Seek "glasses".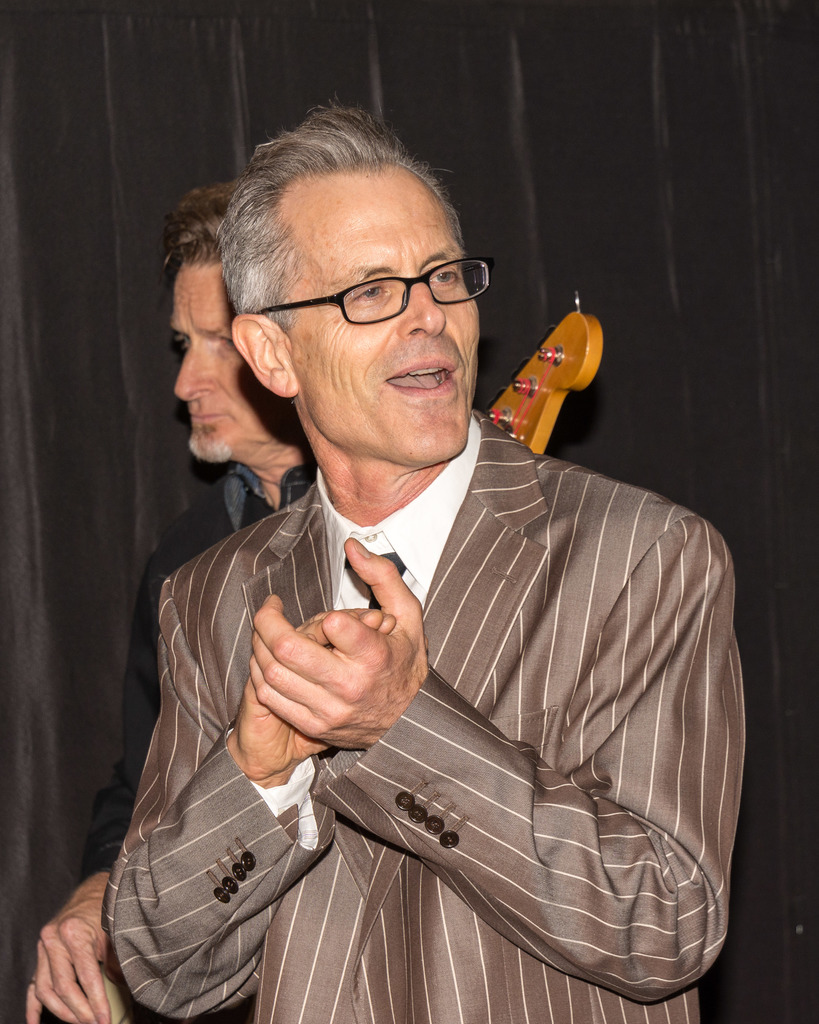
[266, 259, 499, 328].
